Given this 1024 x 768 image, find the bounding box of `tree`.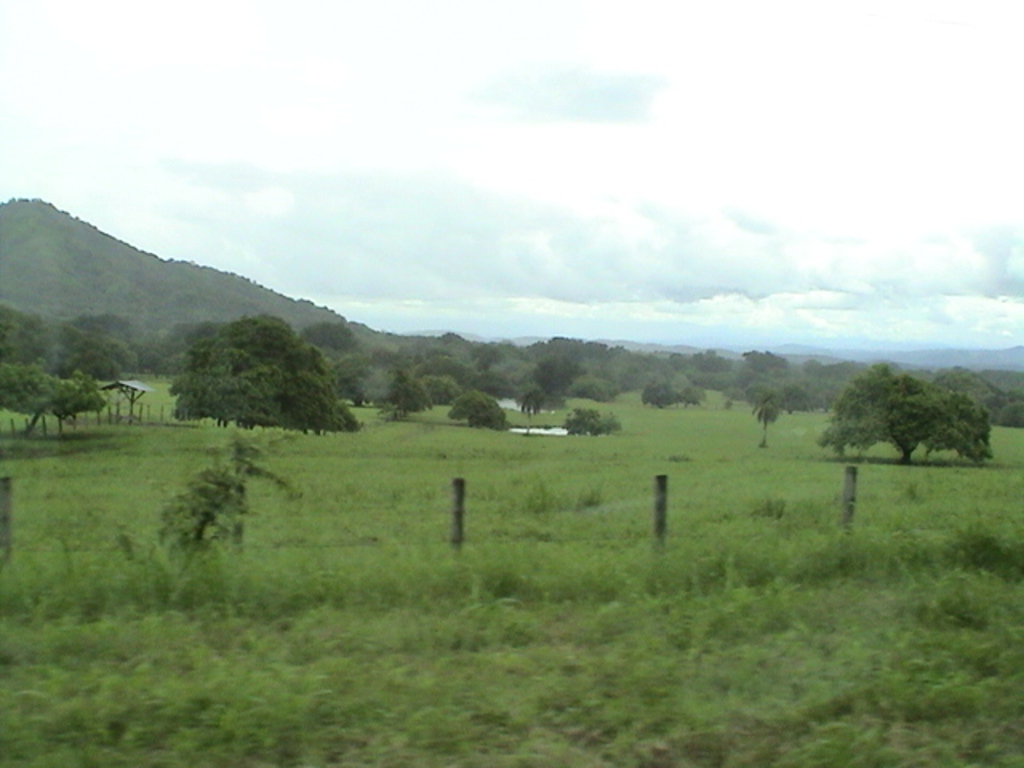
{"x1": 578, "y1": 368, "x2": 622, "y2": 405}.
